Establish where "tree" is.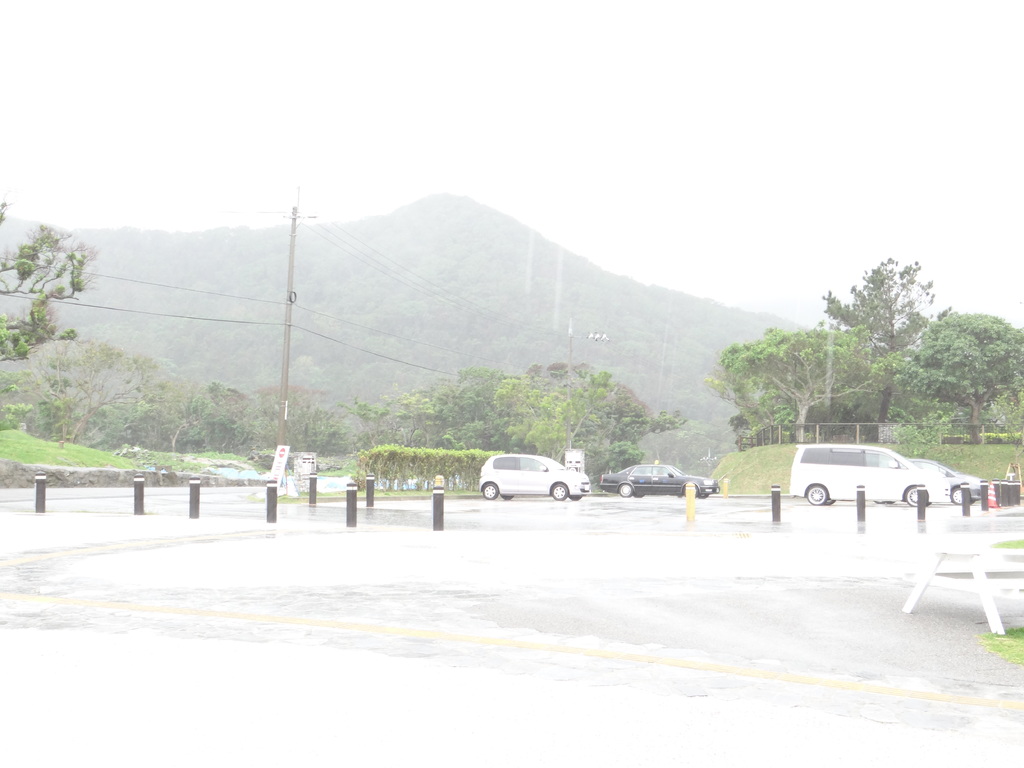
Established at pyautogui.locateOnScreen(337, 358, 694, 492).
